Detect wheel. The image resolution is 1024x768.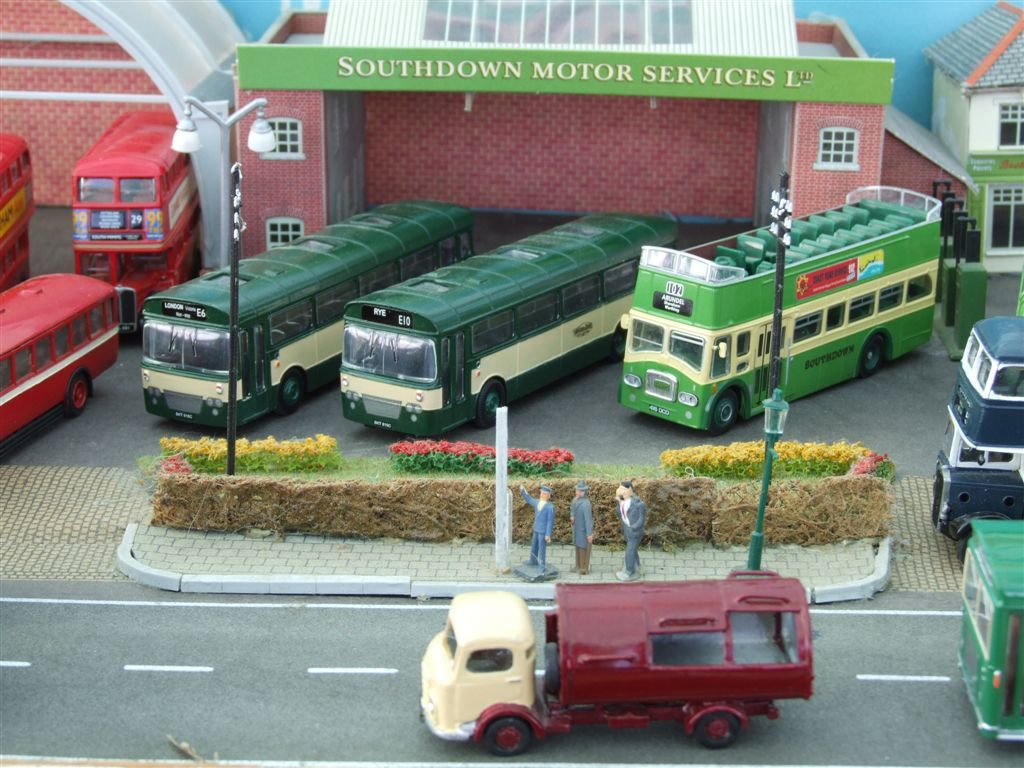
Rect(688, 703, 740, 752).
